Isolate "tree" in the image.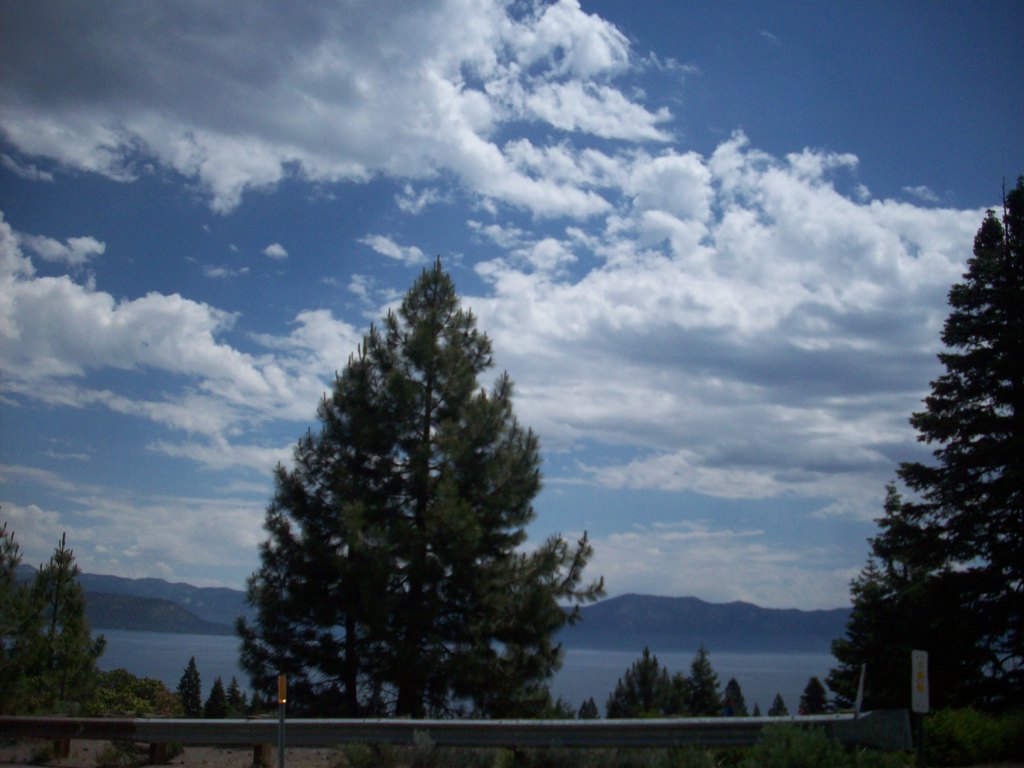
Isolated region: bbox(1, 524, 35, 624).
